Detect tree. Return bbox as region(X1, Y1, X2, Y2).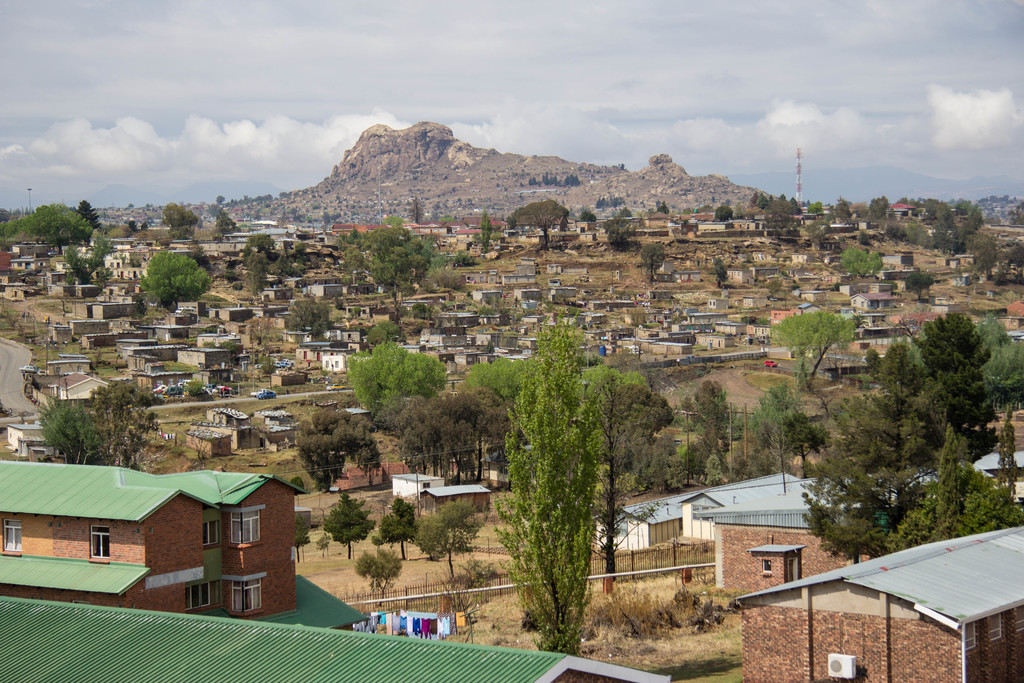
region(840, 247, 886, 283).
